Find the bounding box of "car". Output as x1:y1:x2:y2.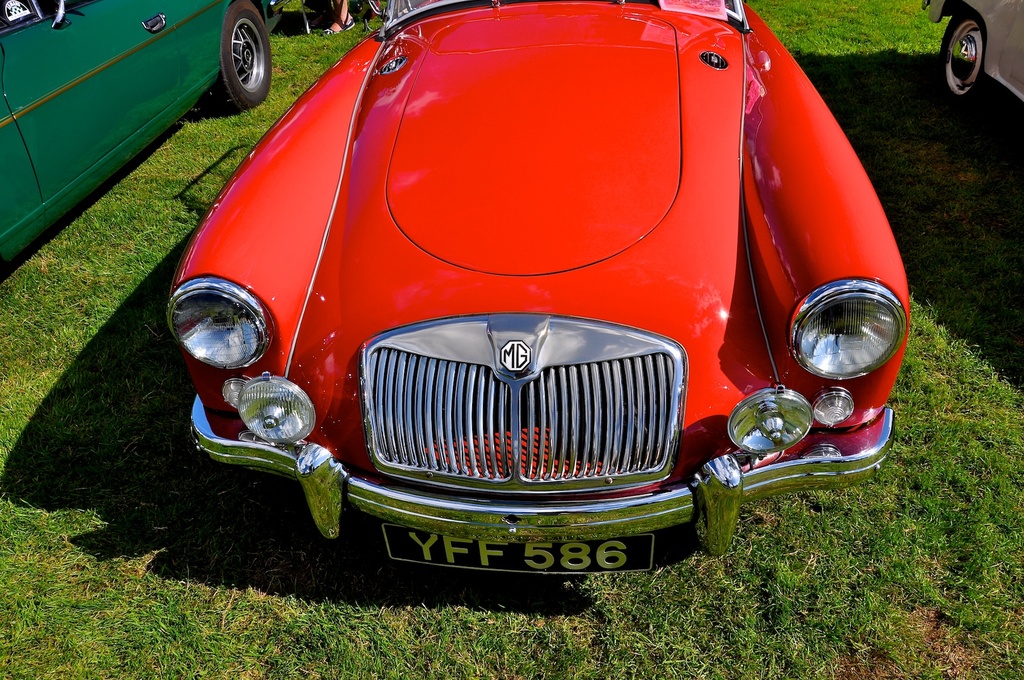
922:0:1023:104.
